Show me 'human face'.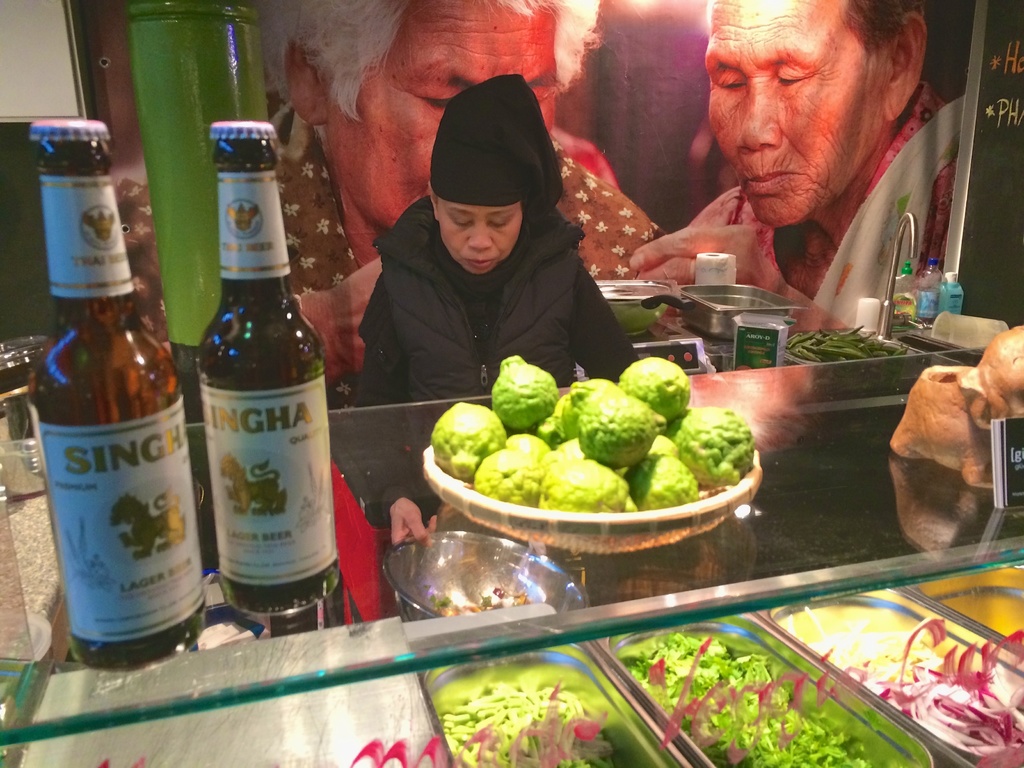
'human face' is here: crop(321, 0, 566, 223).
